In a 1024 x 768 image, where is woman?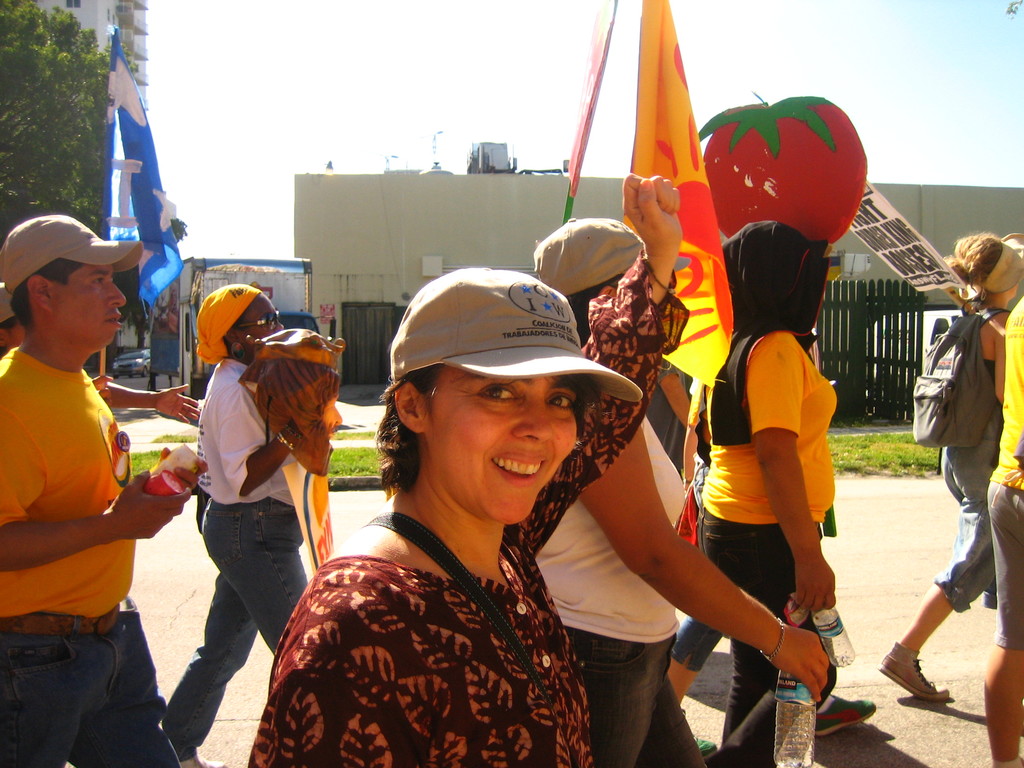
526/213/836/767.
